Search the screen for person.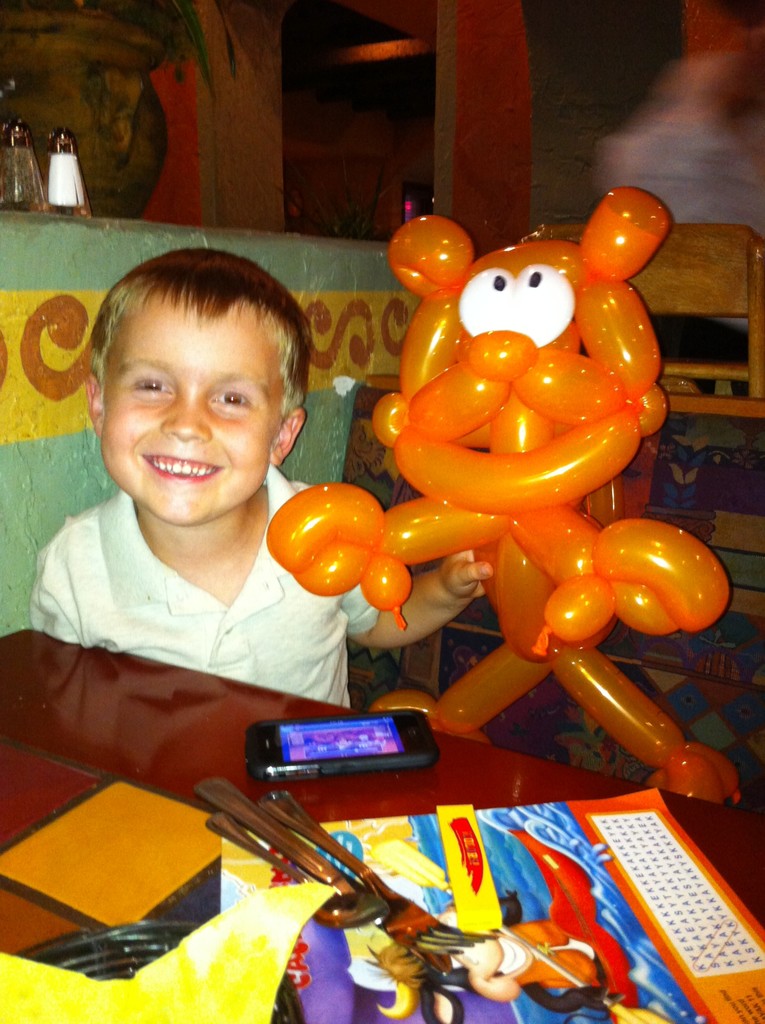
Found at 28 246 495 708.
